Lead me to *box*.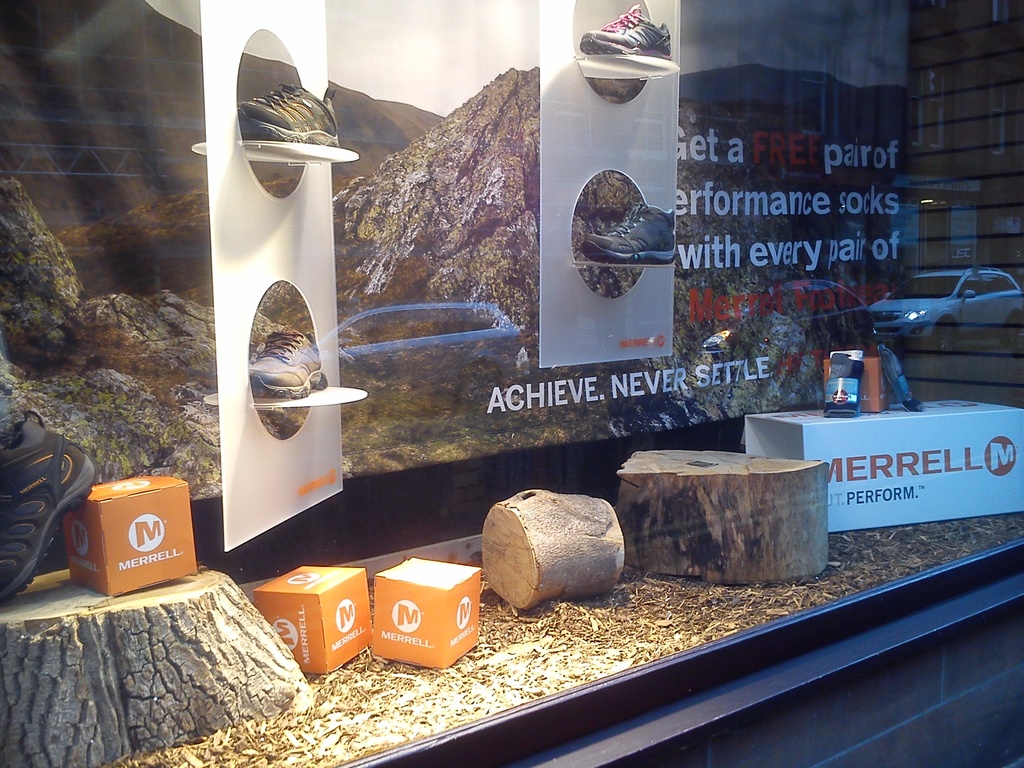
Lead to (65, 476, 212, 607).
